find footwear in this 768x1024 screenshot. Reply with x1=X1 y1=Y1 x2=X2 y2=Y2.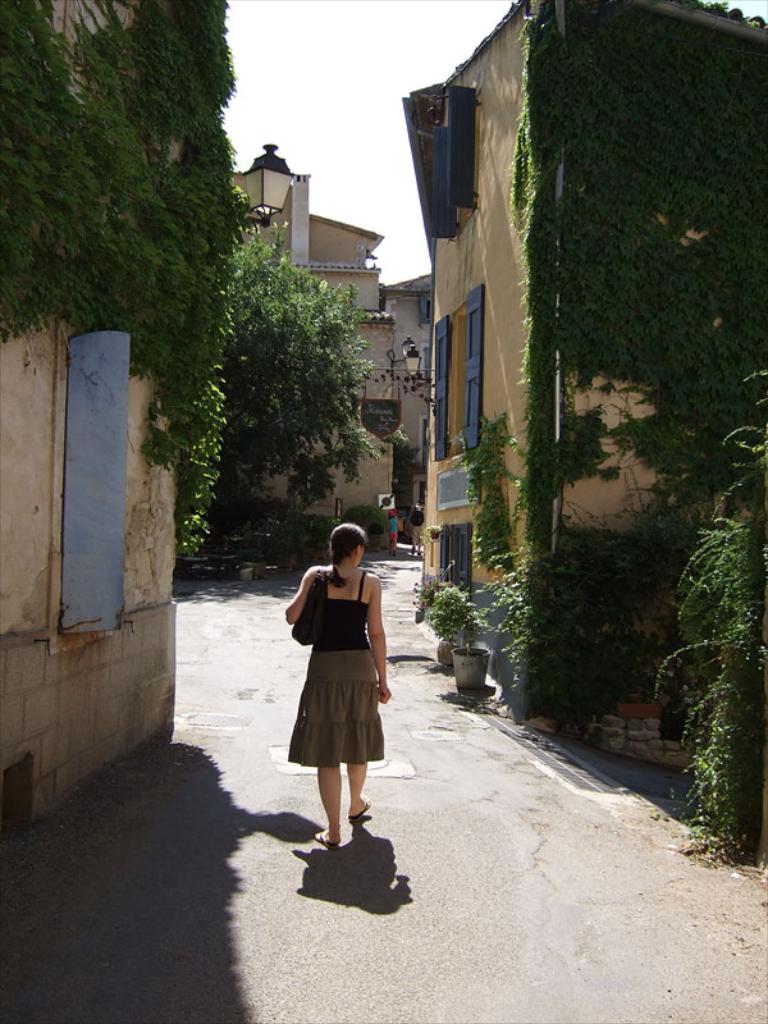
x1=315 y1=831 x2=337 y2=849.
